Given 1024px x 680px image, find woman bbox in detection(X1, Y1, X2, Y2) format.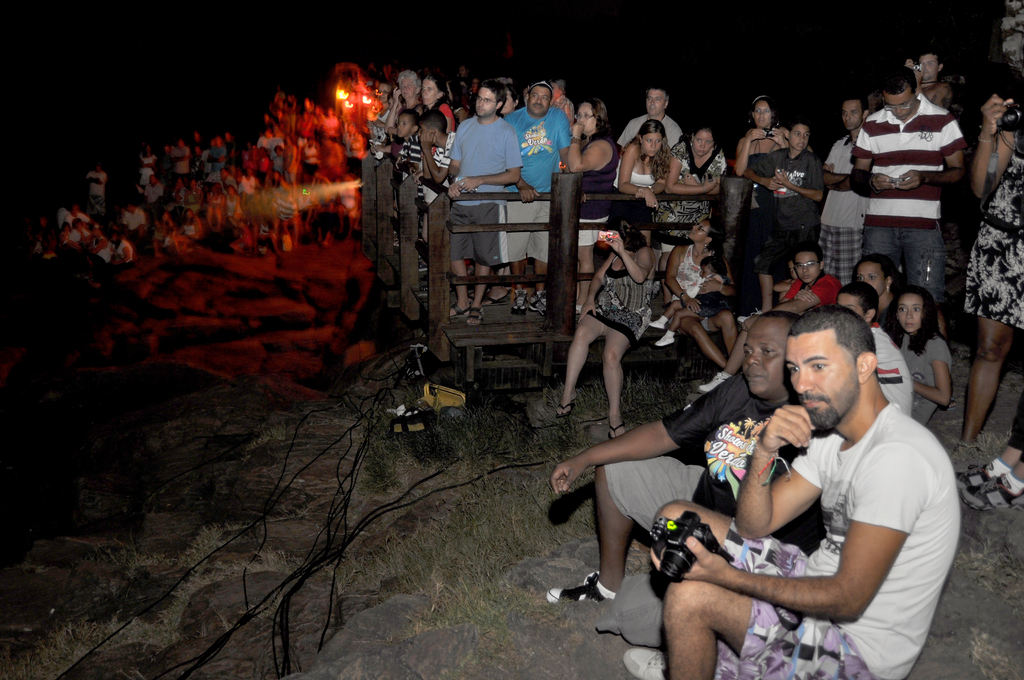
detection(852, 253, 902, 347).
